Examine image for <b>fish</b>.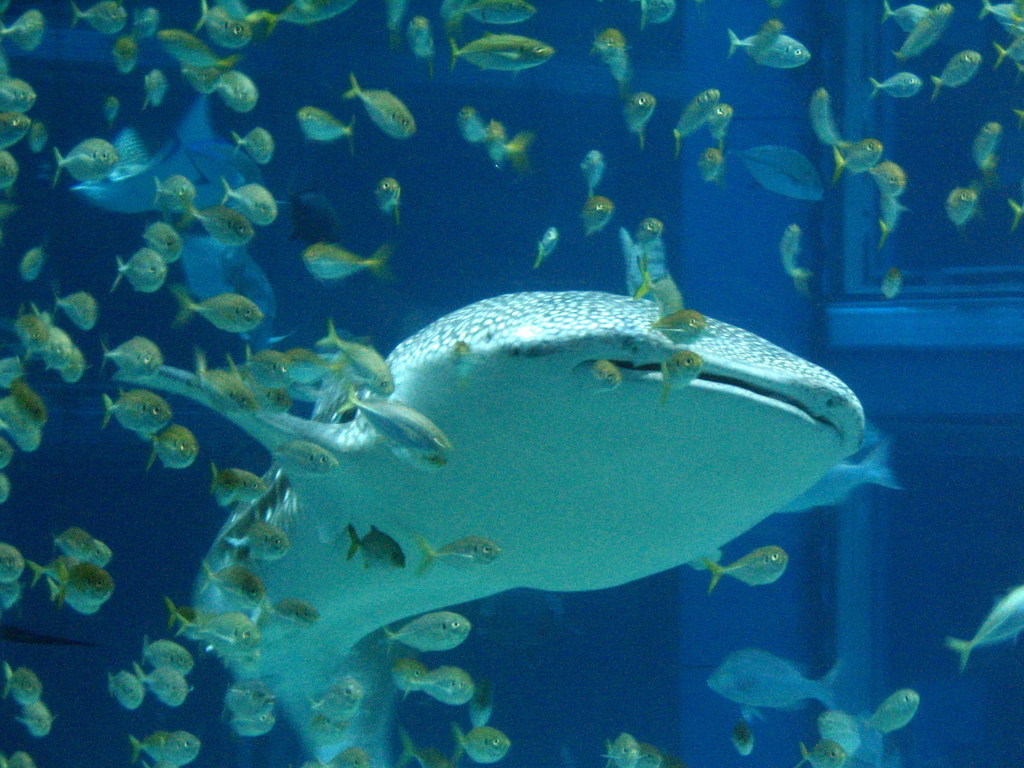
Examination result: x1=712 y1=640 x2=838 y2=709.
